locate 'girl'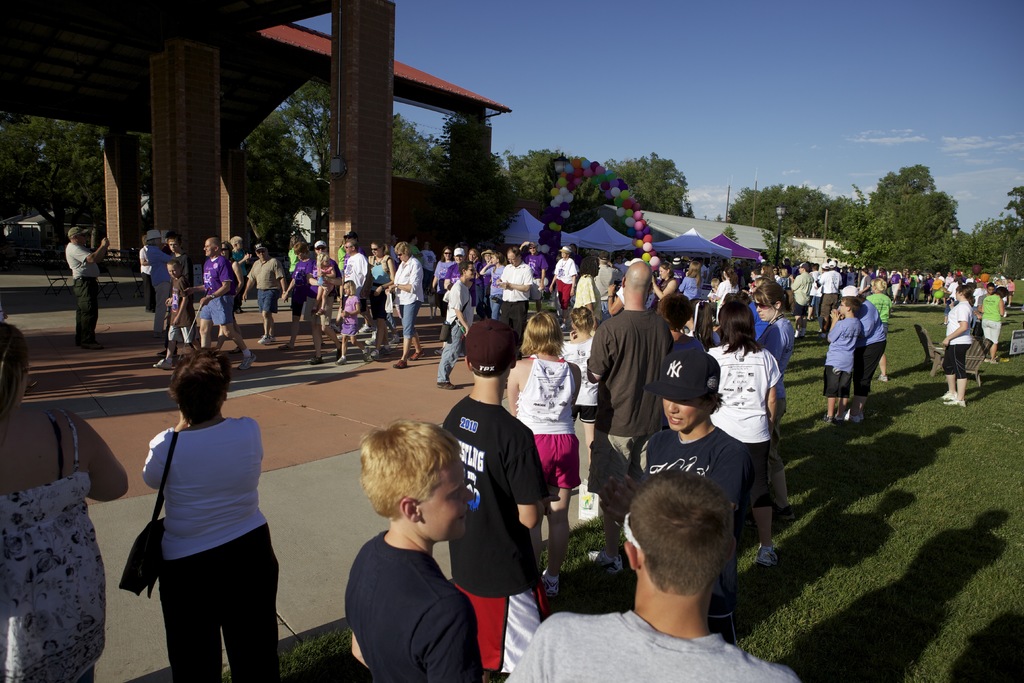
[432, 253, 452, 281]
